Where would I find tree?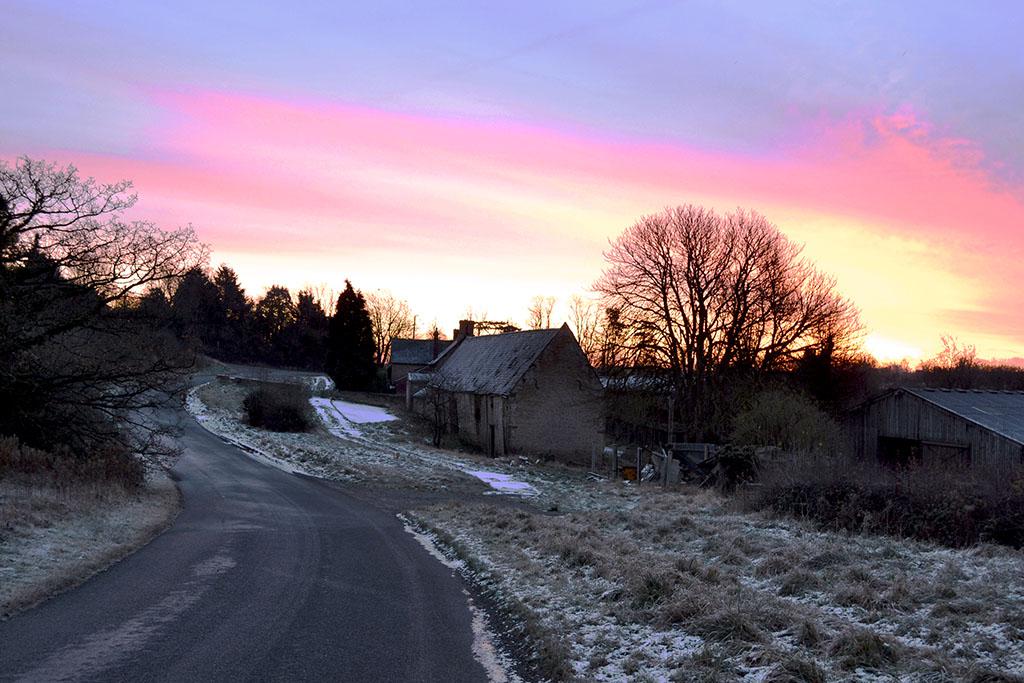
At 592,177,851,423.
